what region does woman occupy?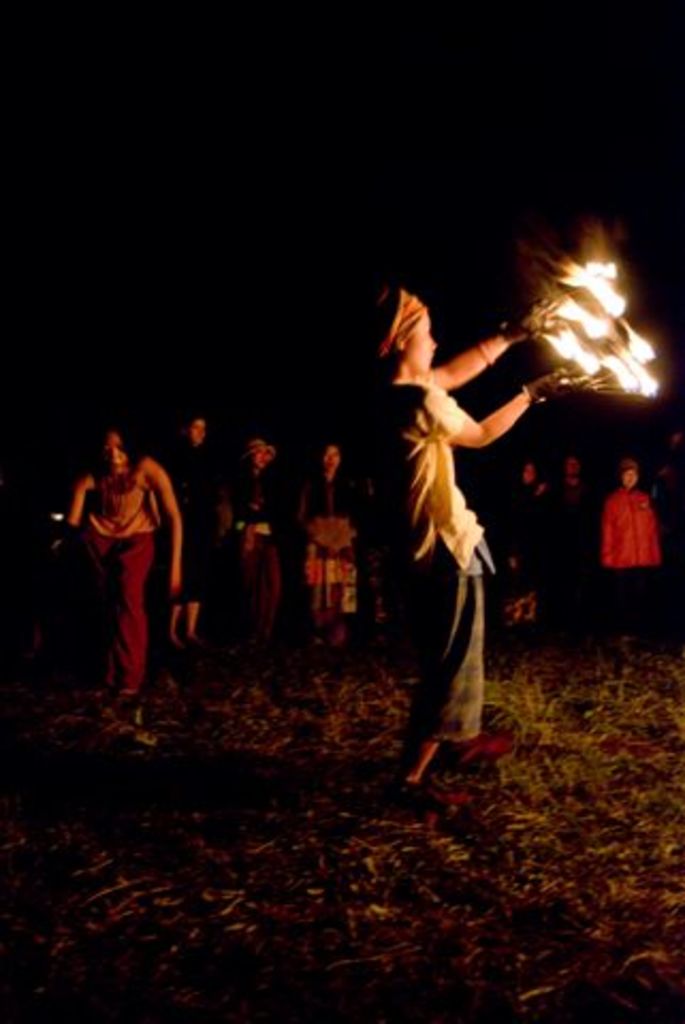
crop(228, 437, 292, 661).
